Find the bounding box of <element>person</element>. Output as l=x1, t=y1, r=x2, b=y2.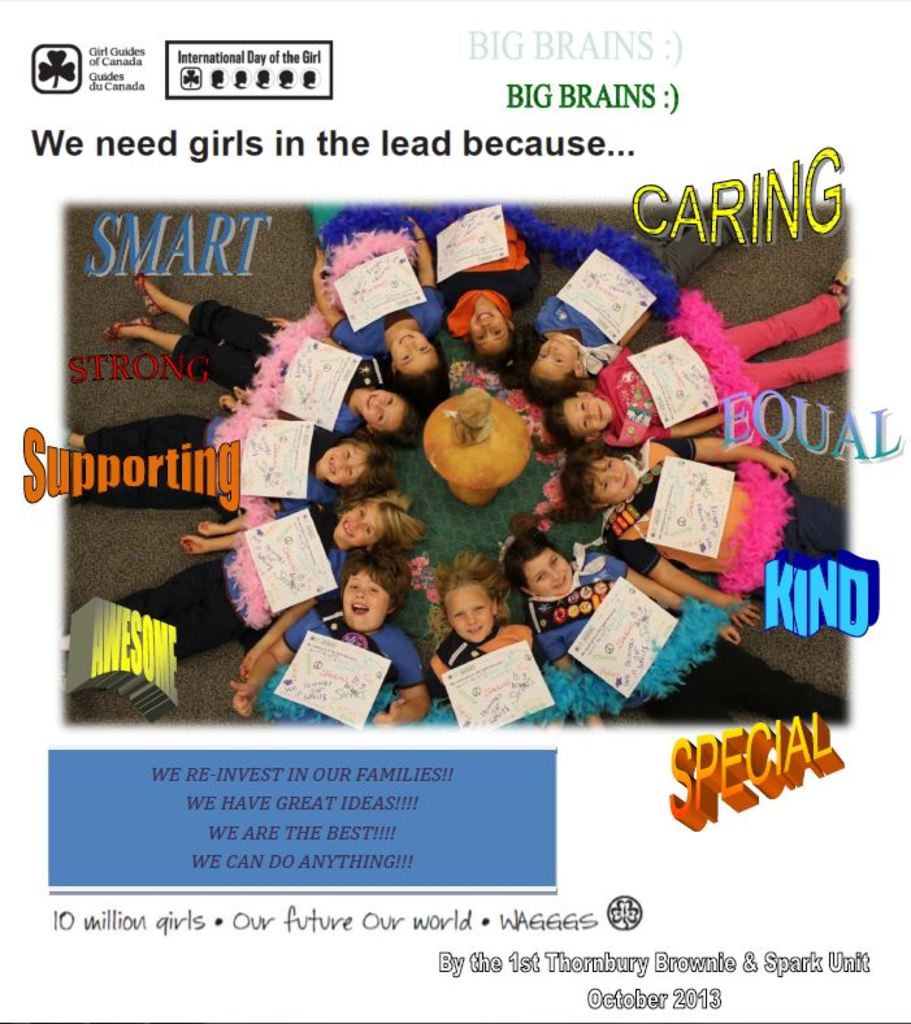
l=421, t=516, r=551, b=728.
